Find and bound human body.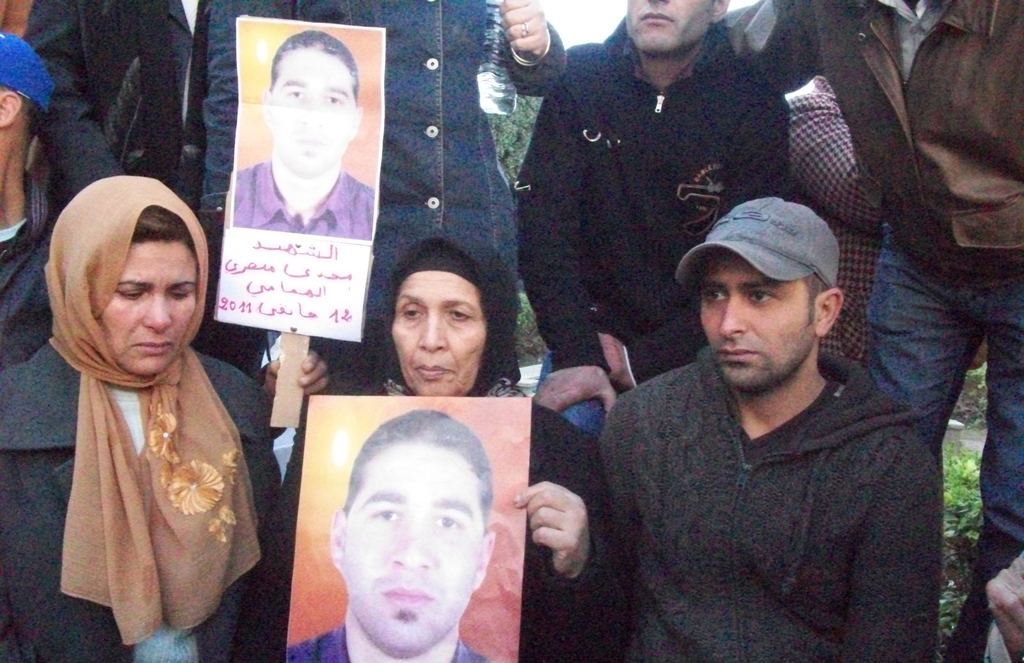
Bound: bbox=(0, 34, 54, 376).
